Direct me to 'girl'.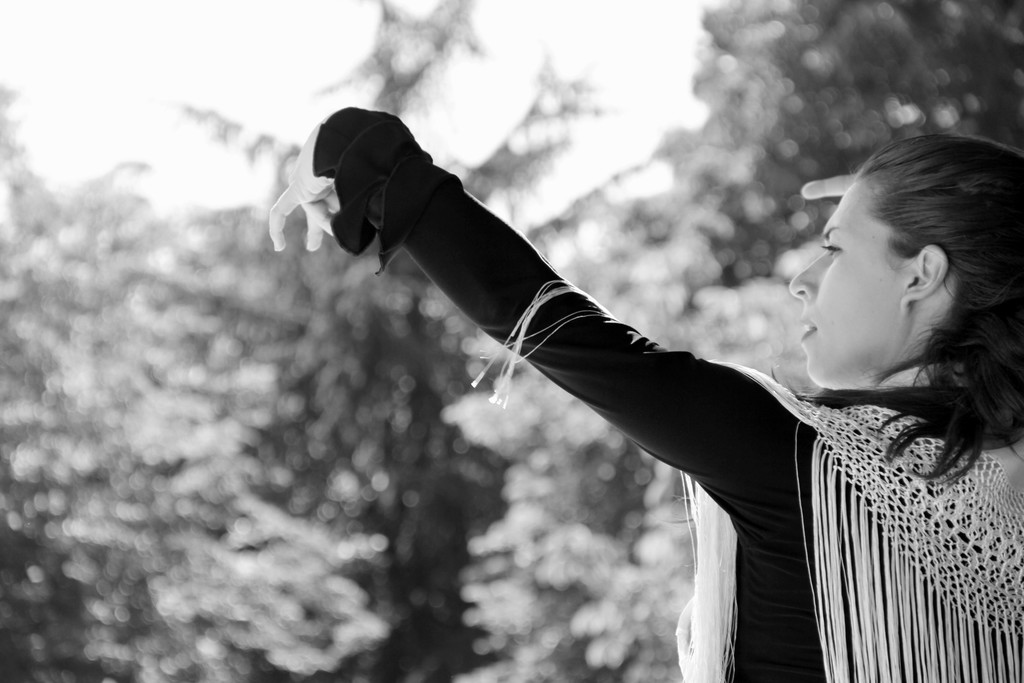
Direction: detection(276, 104, 1023, 682).
